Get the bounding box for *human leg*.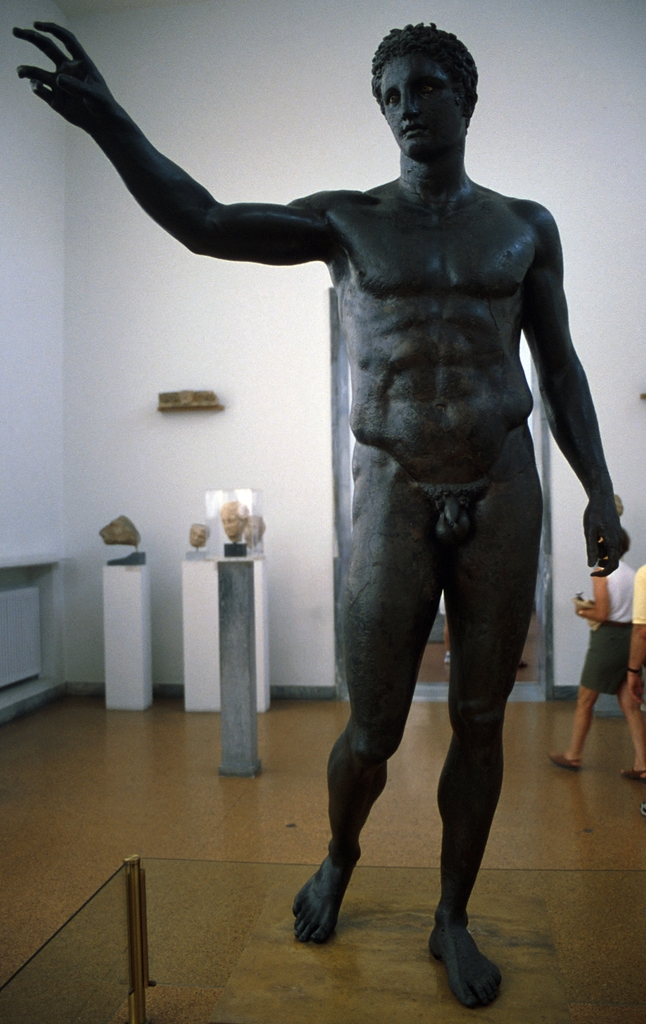
bbox=[442, 477, 542, 1016].
